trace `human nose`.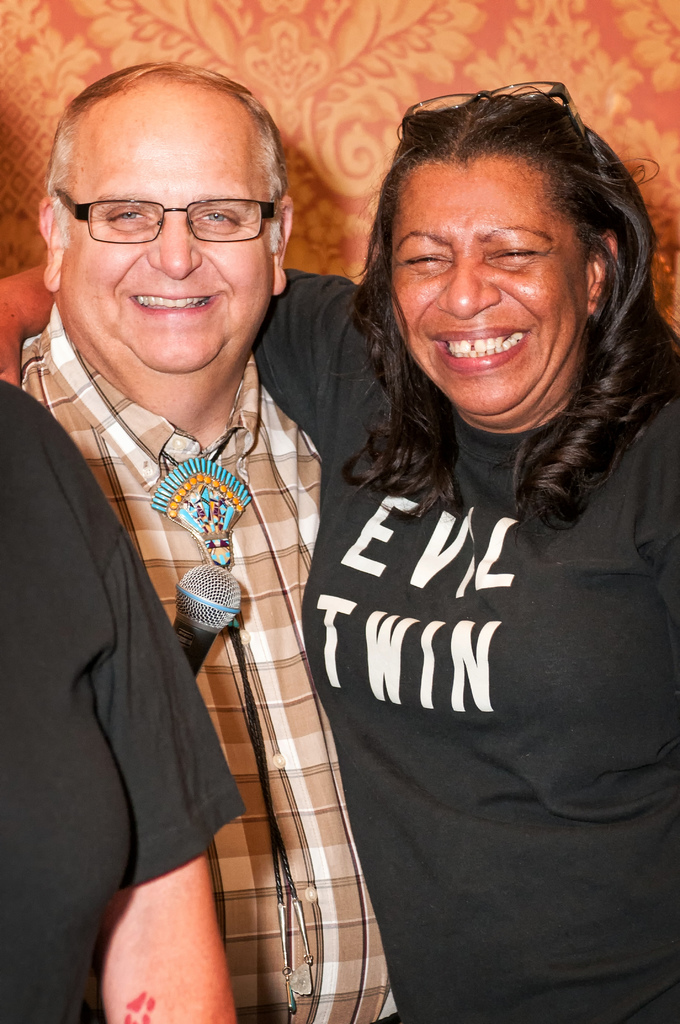
Traced to BBox(143, 210, 204, 280).
